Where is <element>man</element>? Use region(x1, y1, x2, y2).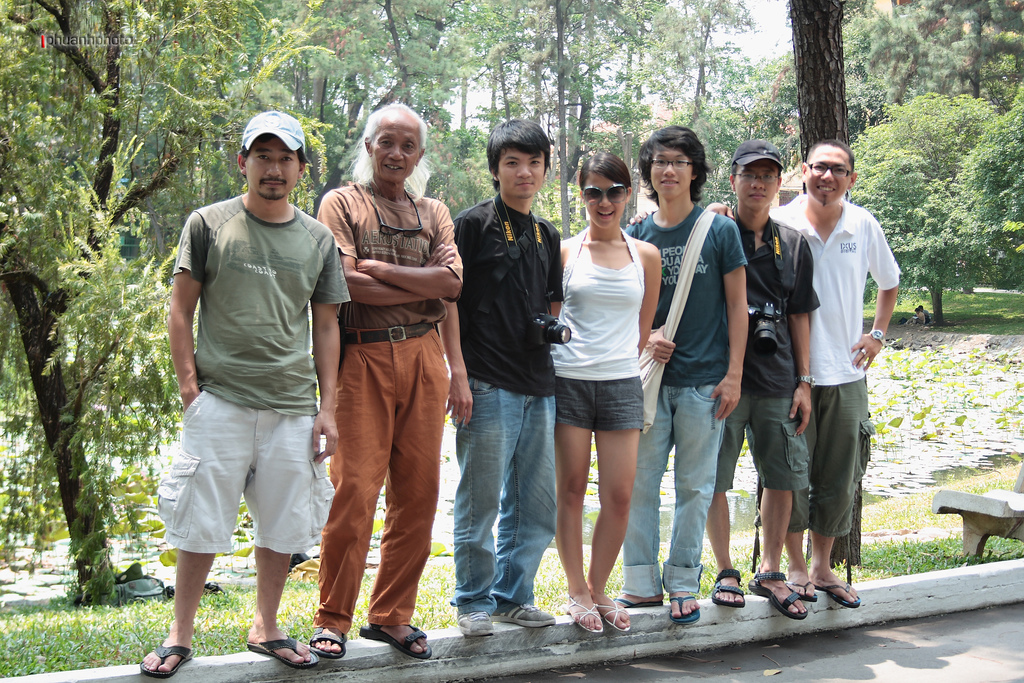
region(137, 109, 352, 674).
